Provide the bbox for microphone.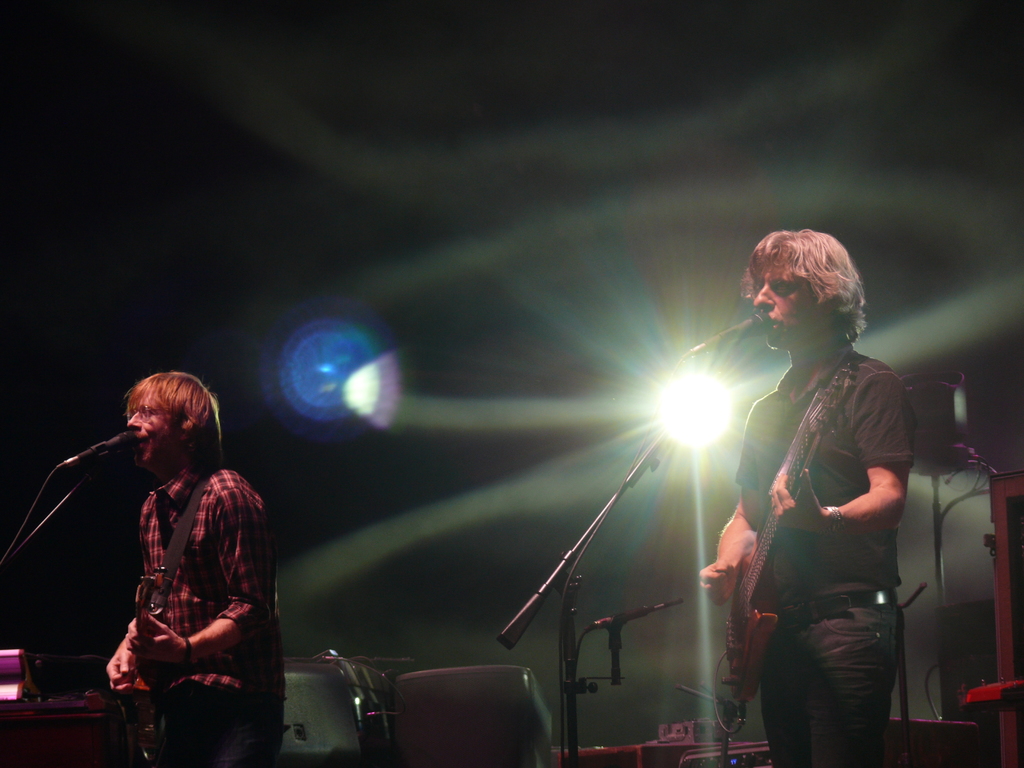
region(686, 311, 768, 358).
